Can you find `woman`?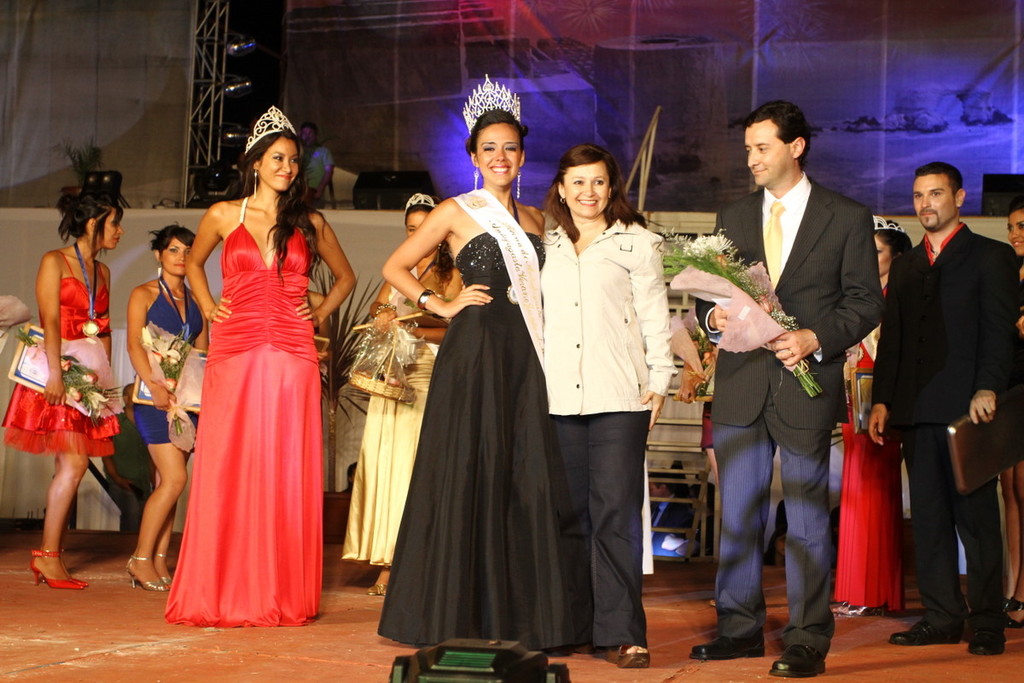
Yes, bounding box: (0, 185, 125, 590).
